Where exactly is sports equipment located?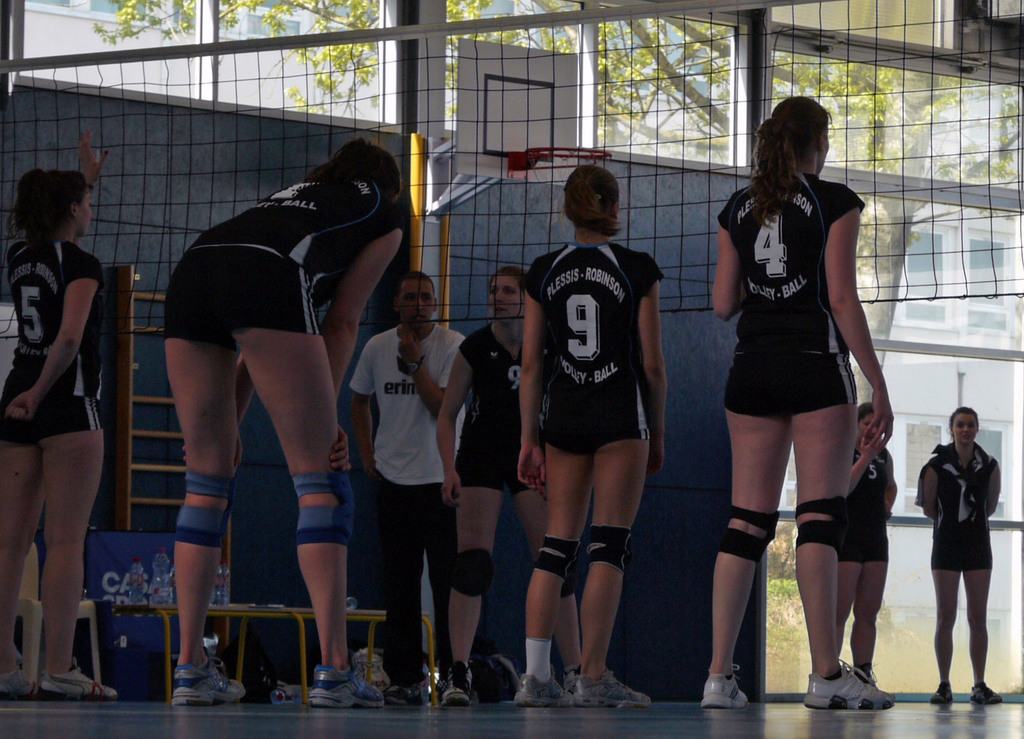
Its bounding box is <region>558, 567, 579, 603</region>.
